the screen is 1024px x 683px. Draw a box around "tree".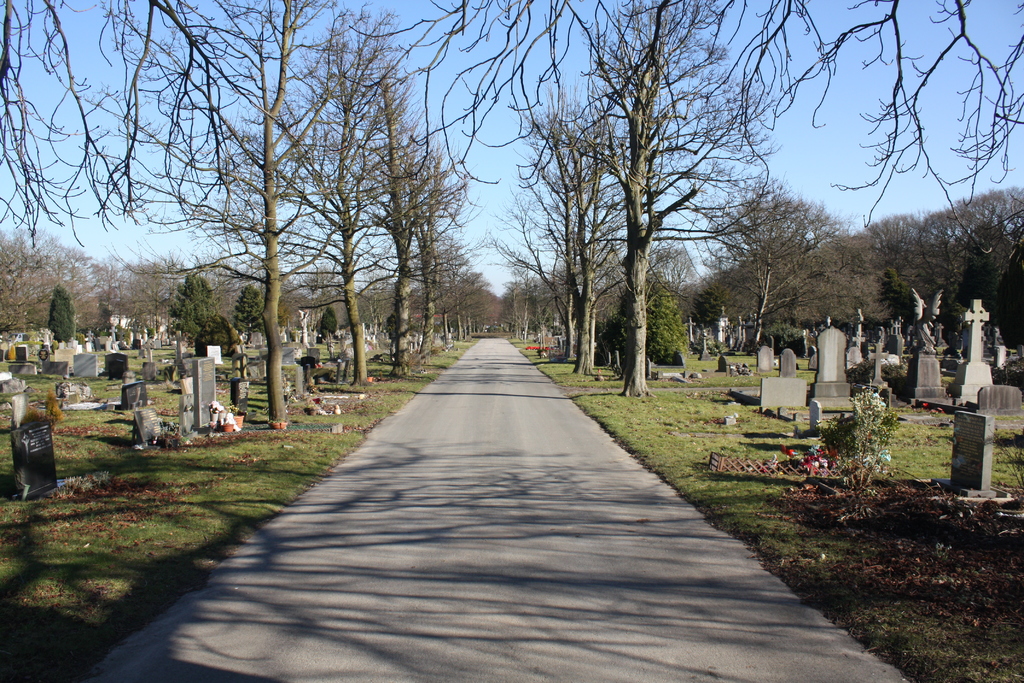
BBox(409, 147, 477, 361).
